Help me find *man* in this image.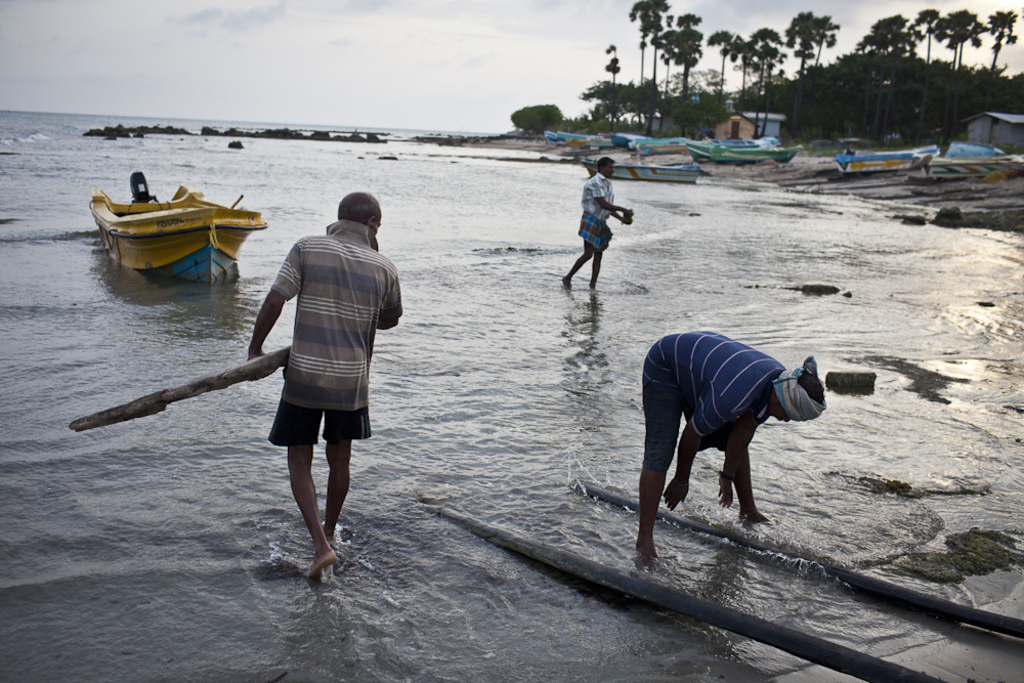
Found it: select_region(562, 155, 638, 292).
